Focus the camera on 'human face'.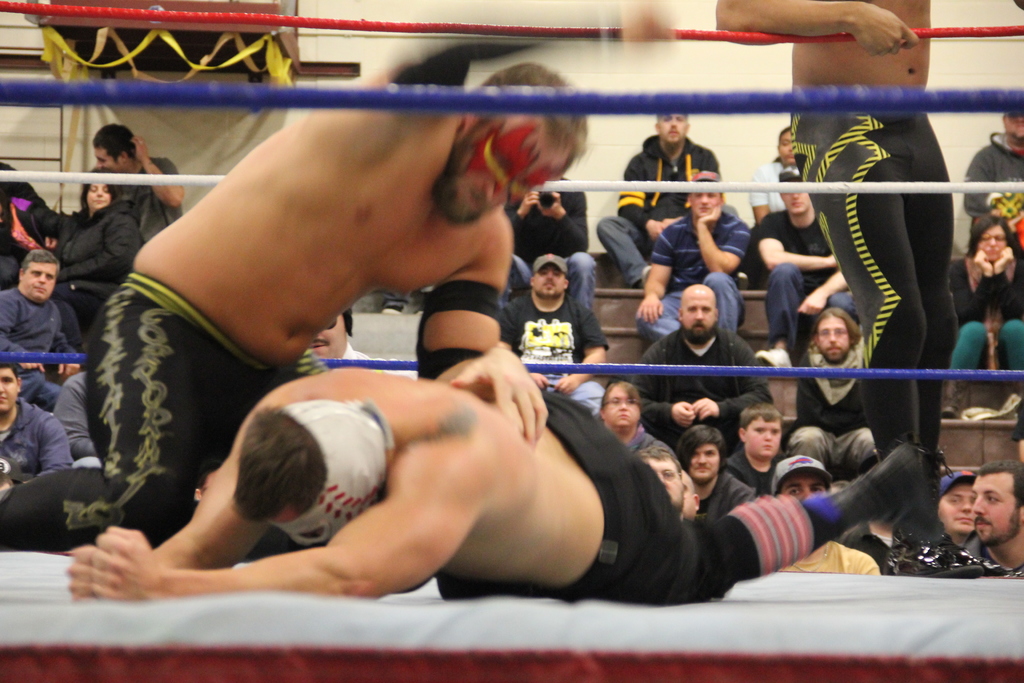
Focus region: bbox=[609, 384, 639, 427].
